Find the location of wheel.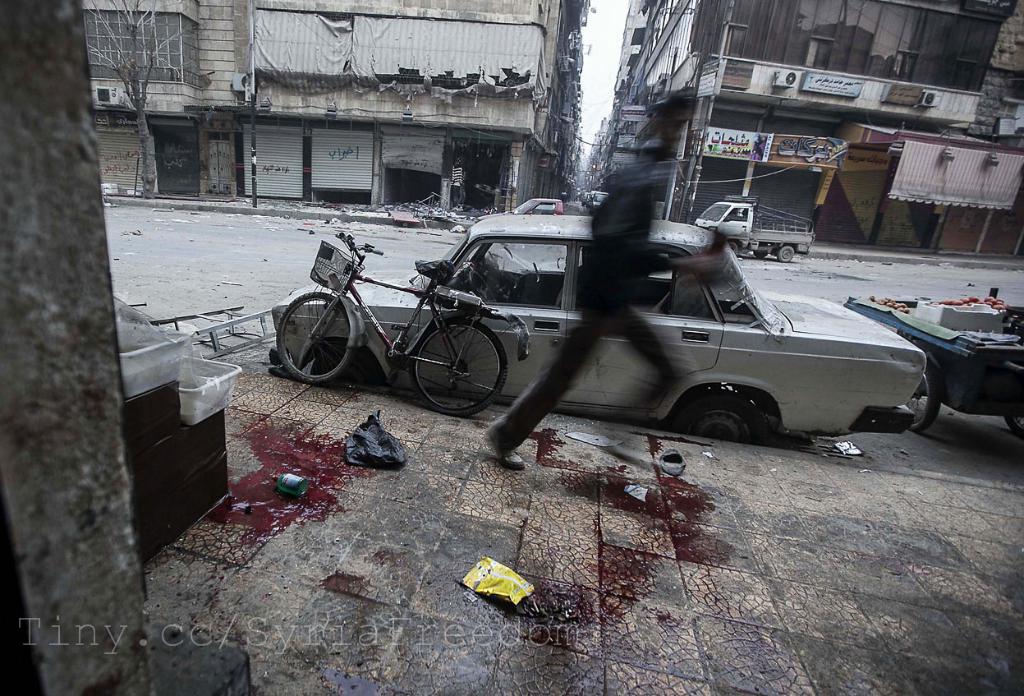
Location: box=[776, 242, 796, 265].
